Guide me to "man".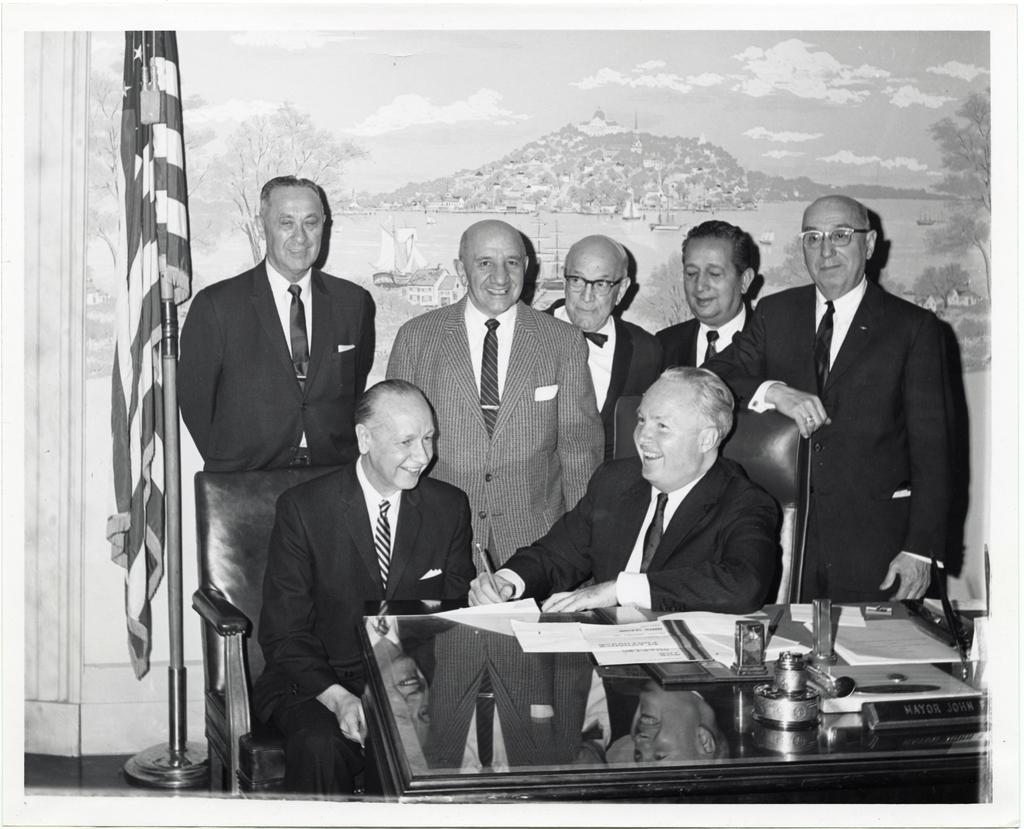
Guidance: [x1=653, y1=219, x2=767, y2=374].
